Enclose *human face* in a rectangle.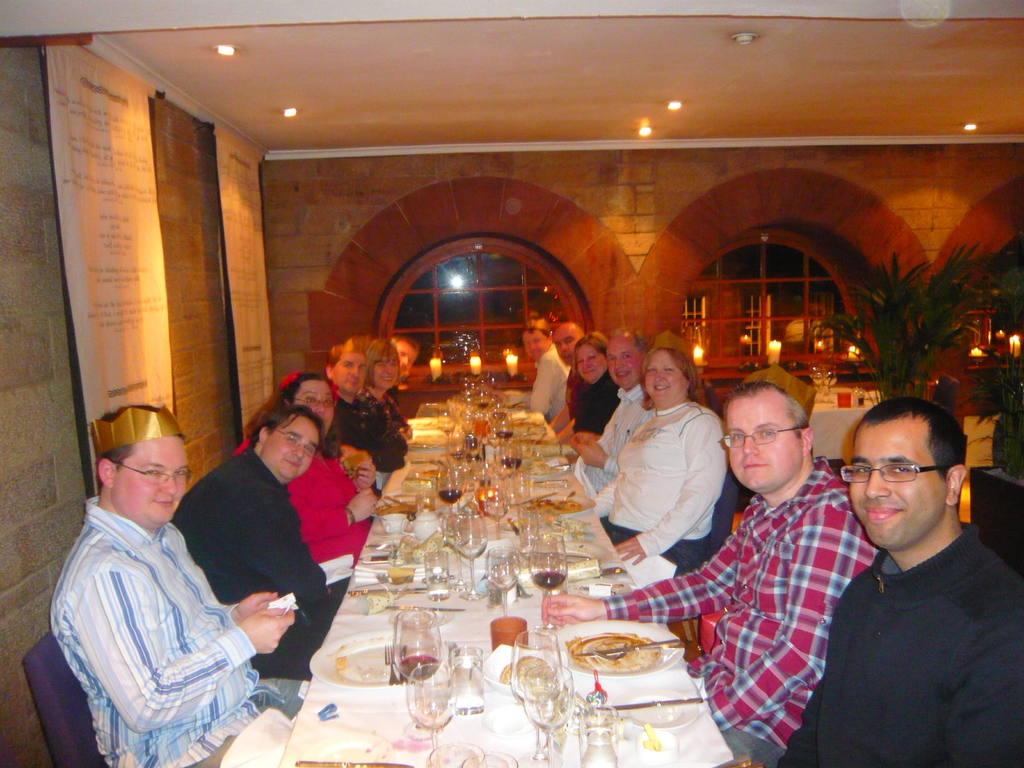
box(296, 378, 332, 431).
